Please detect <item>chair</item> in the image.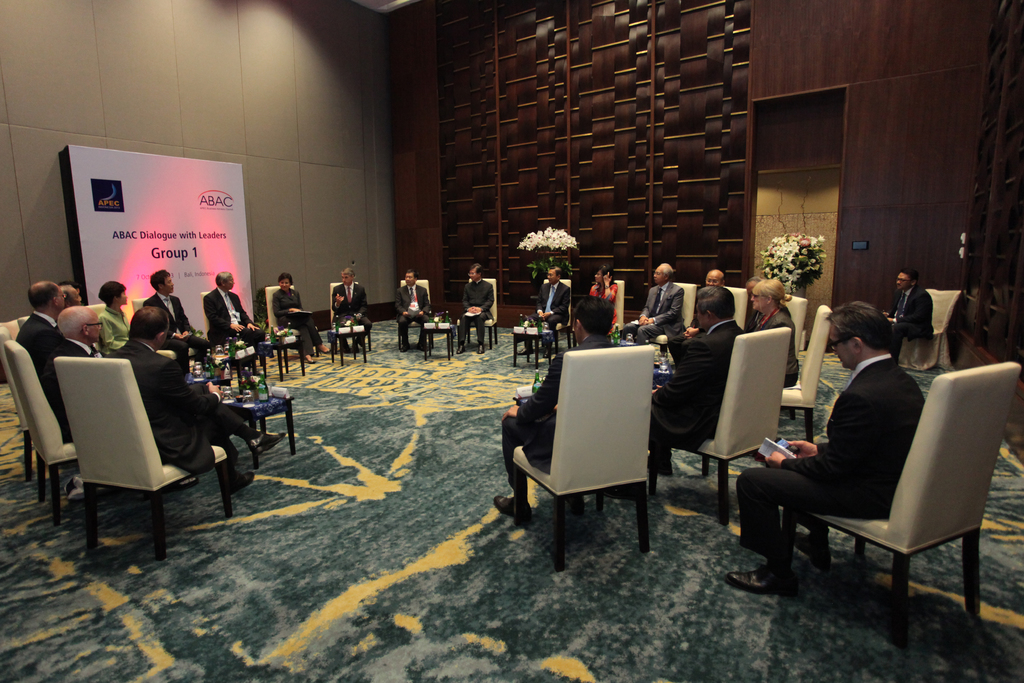
x1=470 y1=278 x2=500 y2=349.
